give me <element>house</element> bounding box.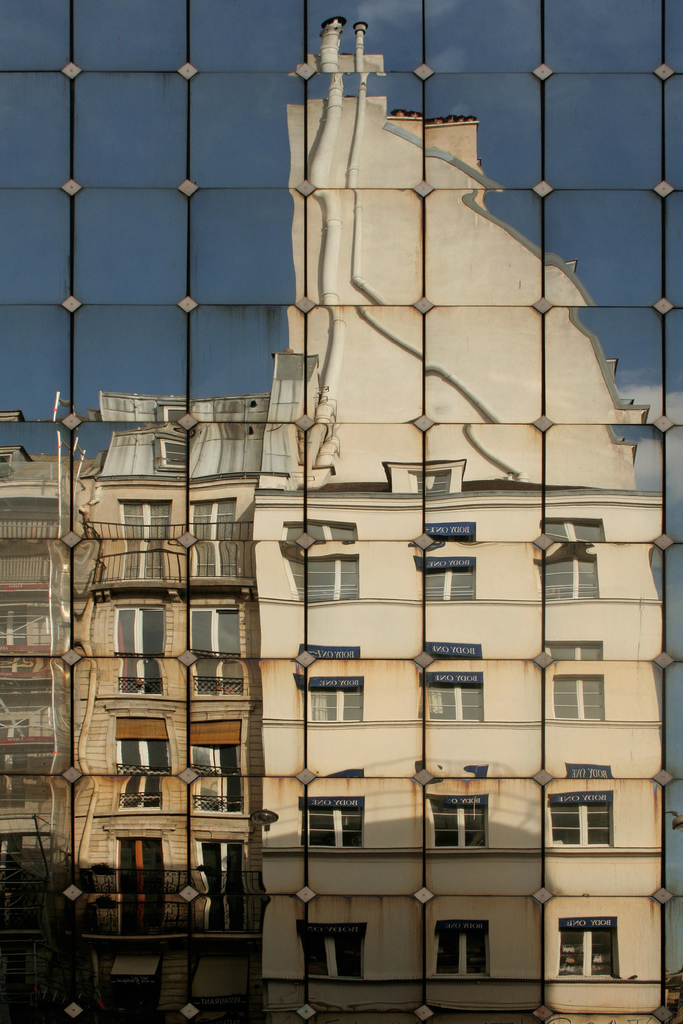
260 0 682 1012.
